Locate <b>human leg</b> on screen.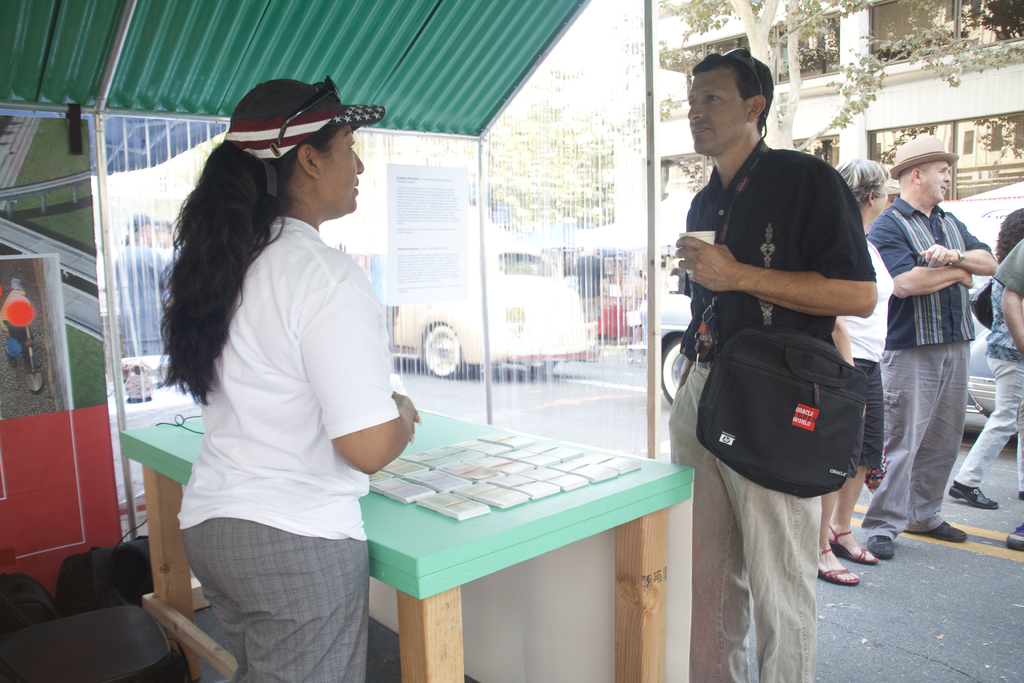
On screen at crop(816, 497, 861, 588).
